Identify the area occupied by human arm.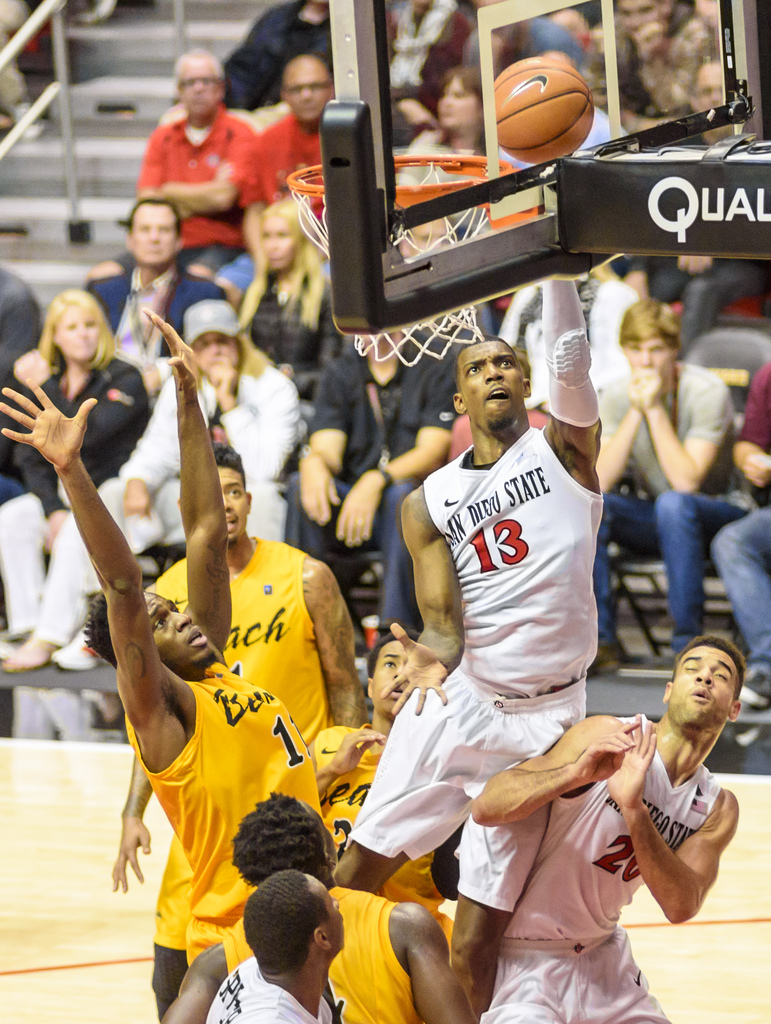
Area: BBox(107, 753, 156, 890).
